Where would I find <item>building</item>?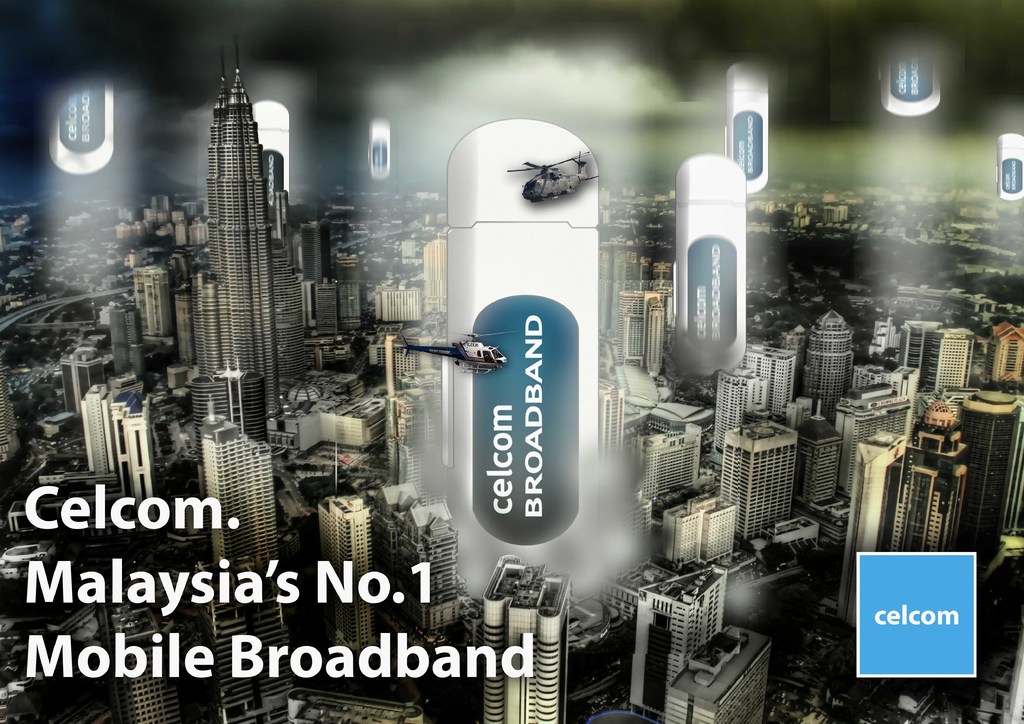
At bbox(482, 555, 568, 723).
